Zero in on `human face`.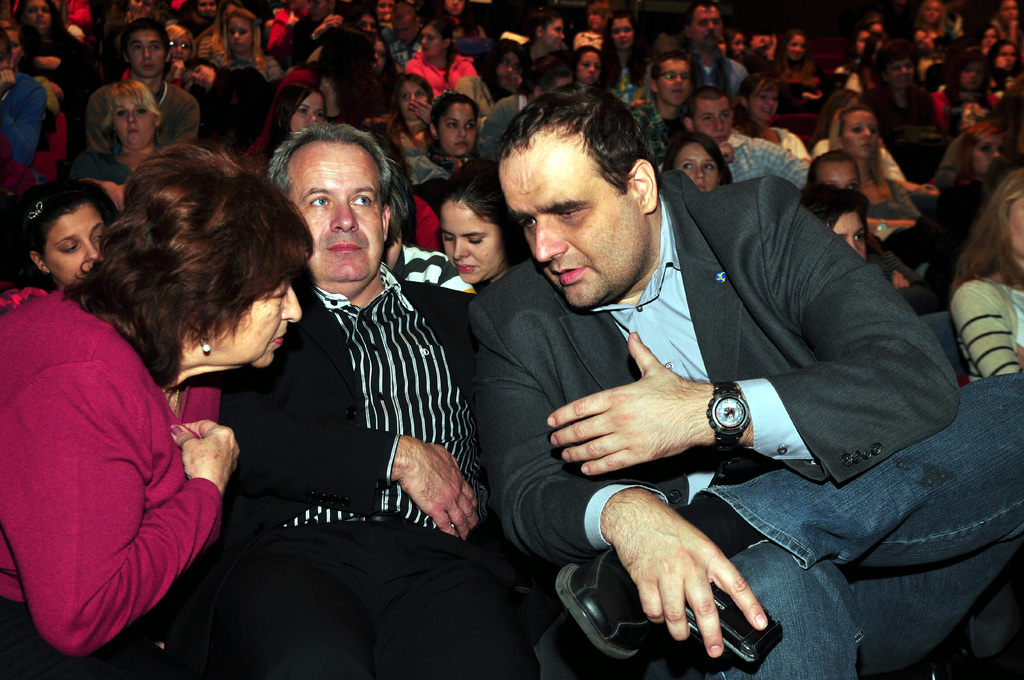
Zeroed in: 696 1 717 40.
